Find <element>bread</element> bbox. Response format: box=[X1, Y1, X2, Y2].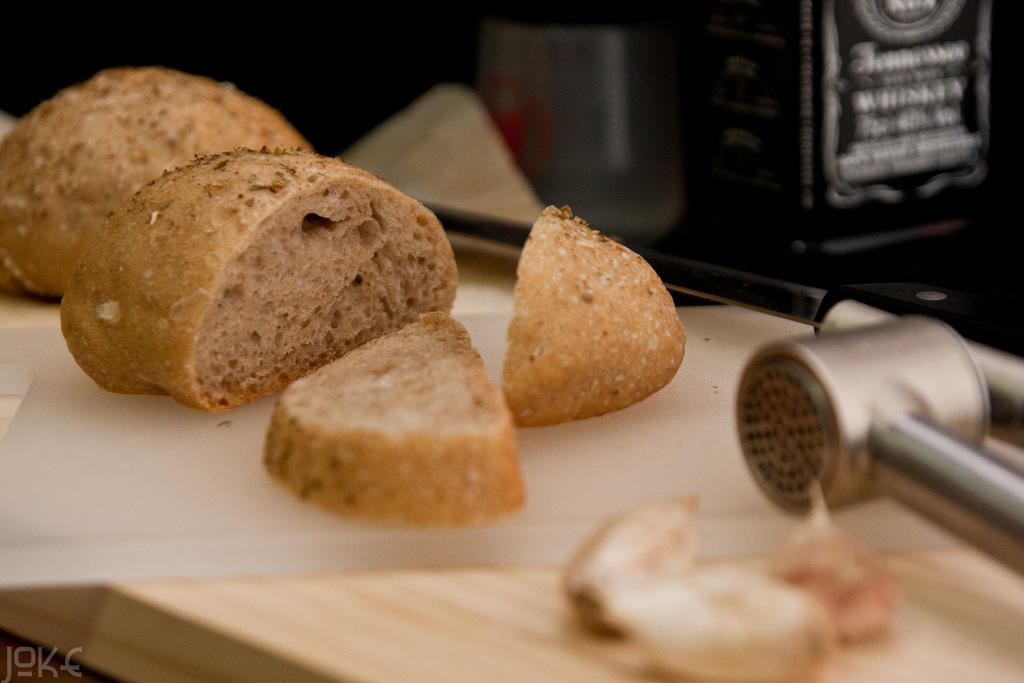
box=[515, 203, 690, 427].
